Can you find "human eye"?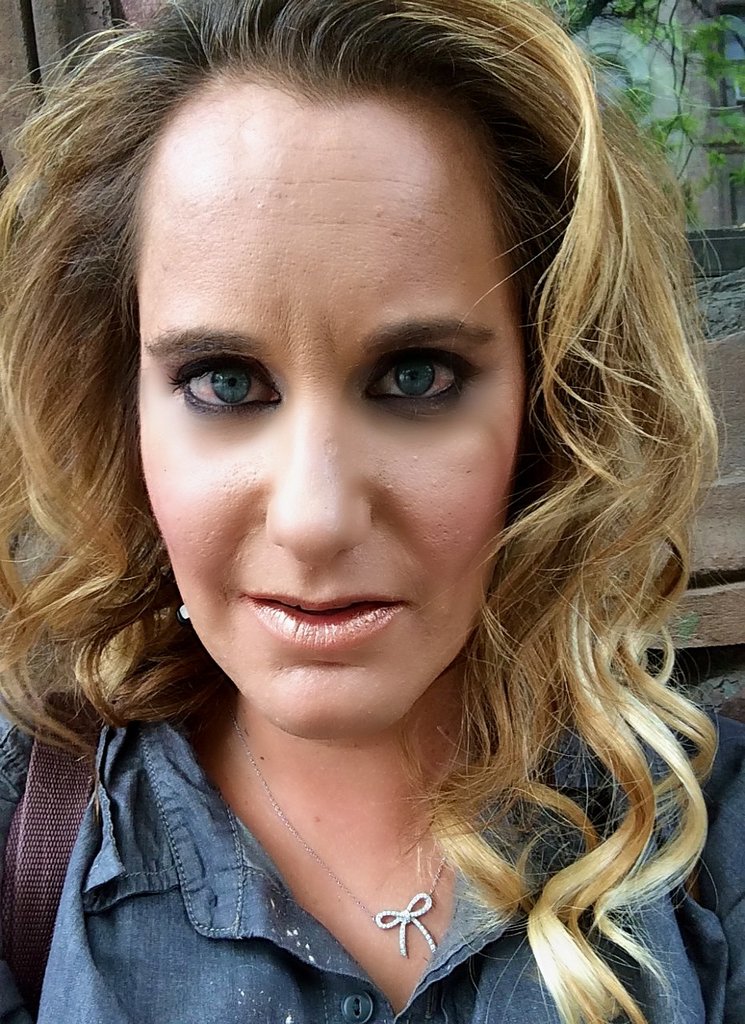
Yes, bounding box: 150/346/277/409.
